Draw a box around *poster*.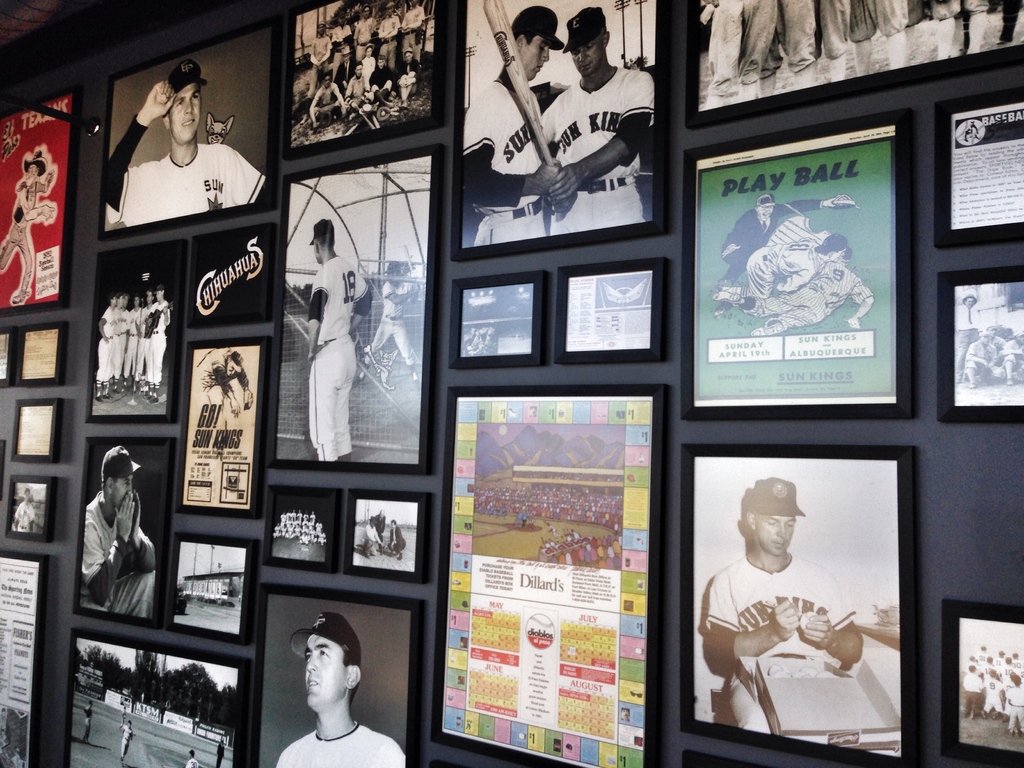
698 0 1023 115.
